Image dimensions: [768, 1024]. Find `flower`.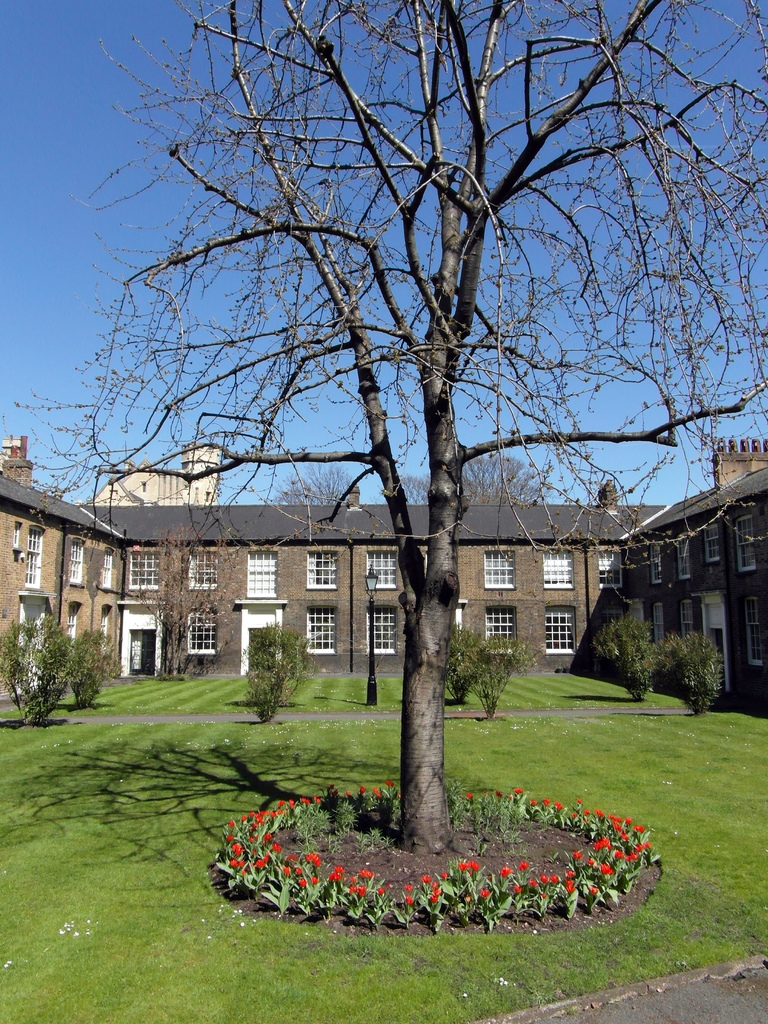
612:810:621:822.
